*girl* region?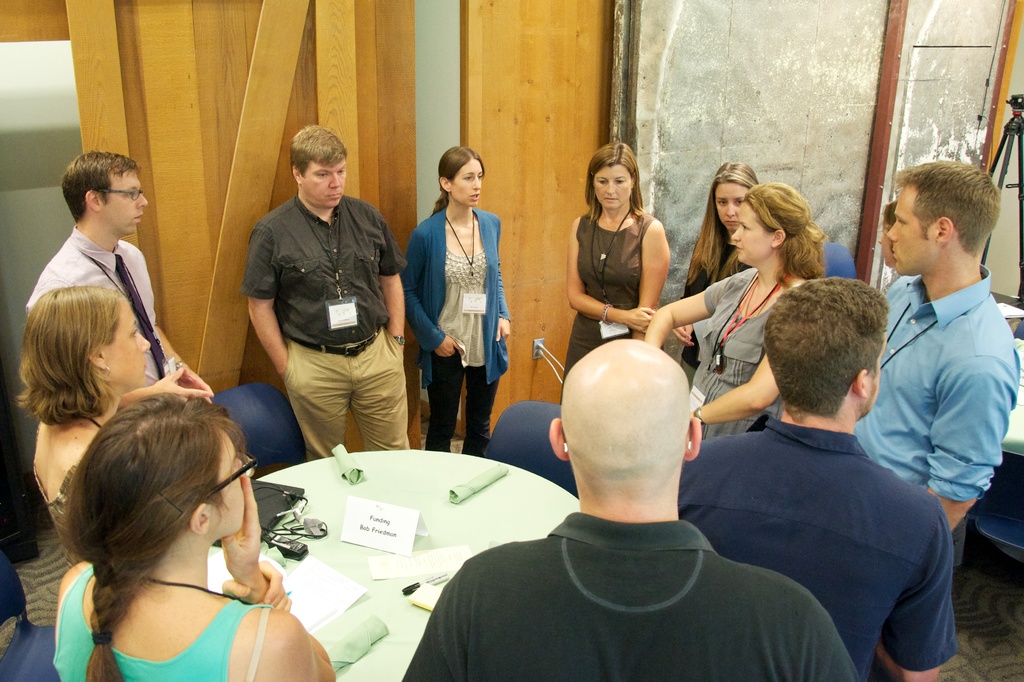
BBox(403, 142, 517, 450)
